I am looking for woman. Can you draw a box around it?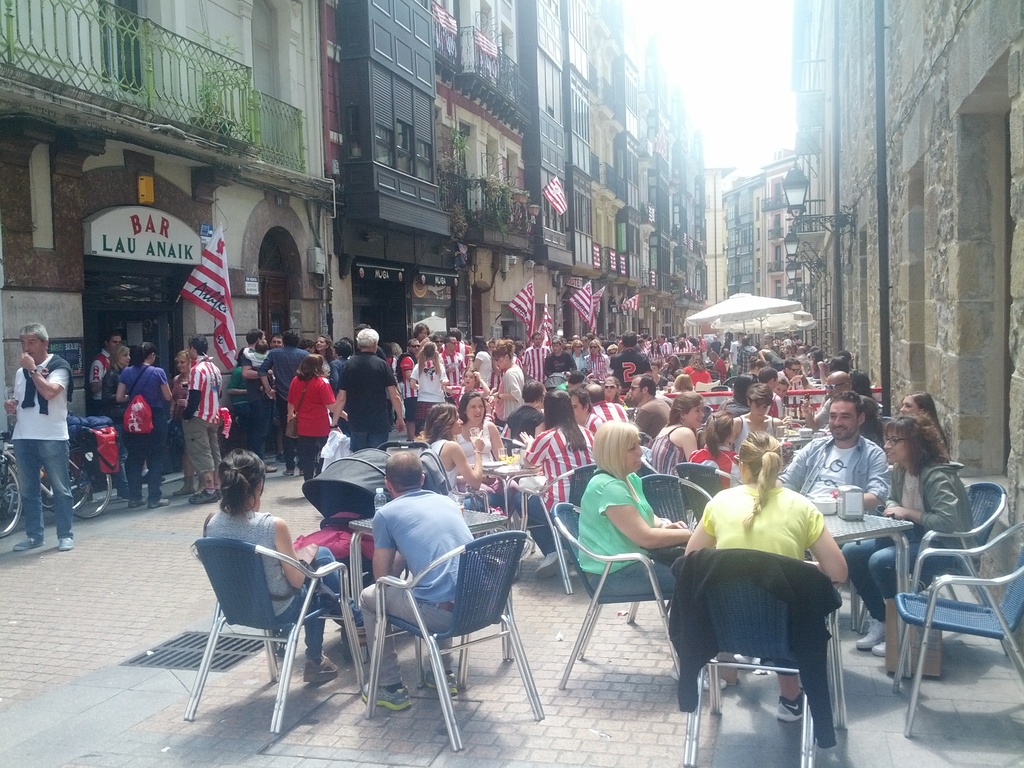
Sure, the bounding box is pyautogui.locateOnScreen(392, 342, 402, 358).
